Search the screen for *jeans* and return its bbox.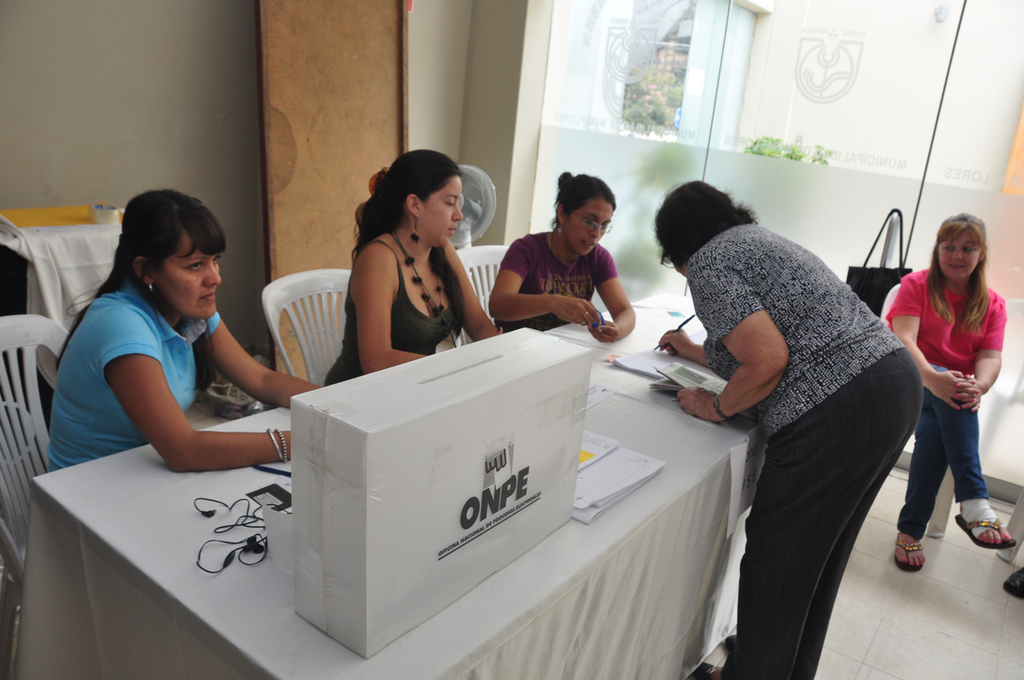
Found: (x1=909, y1=393, x2=1009, y2=558).
